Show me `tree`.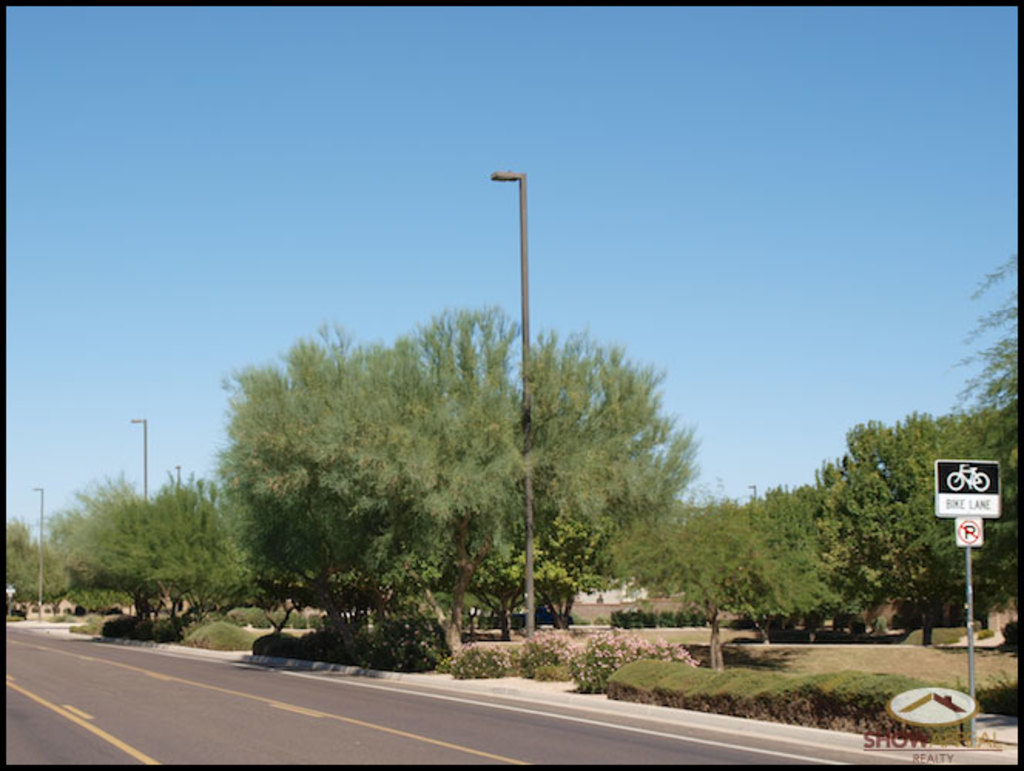
`tree` is here: l=952, t=251, r=1022, b=432.
